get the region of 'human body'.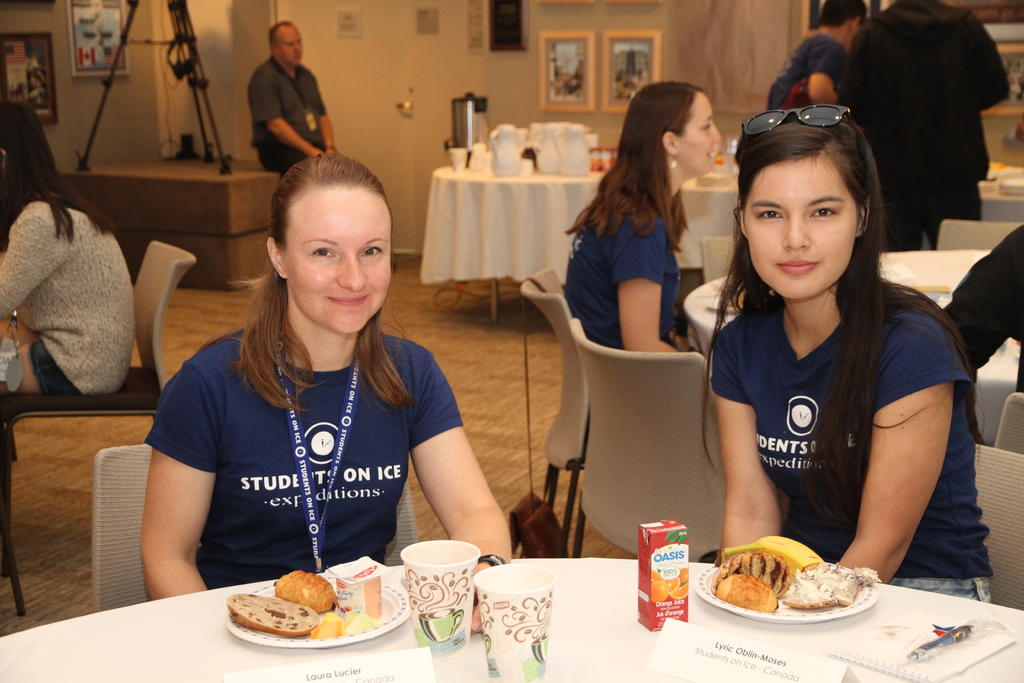
region(250, 60, 344, 177).
